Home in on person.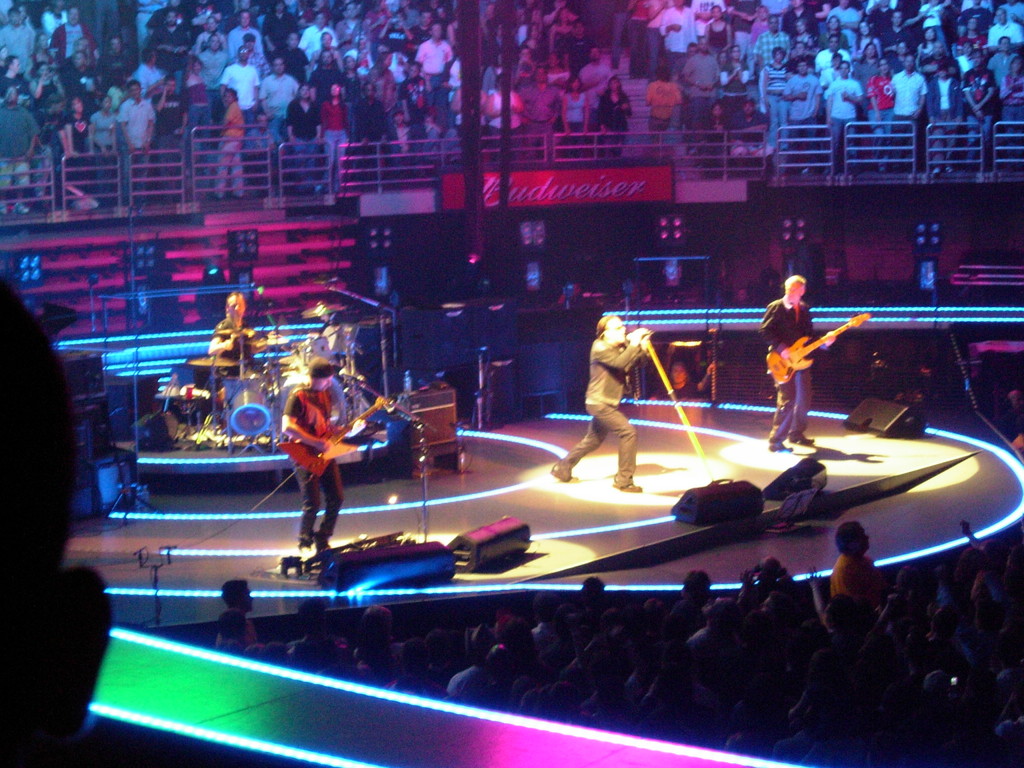
Homed in at l=432, t=628, r=467, b=680.
